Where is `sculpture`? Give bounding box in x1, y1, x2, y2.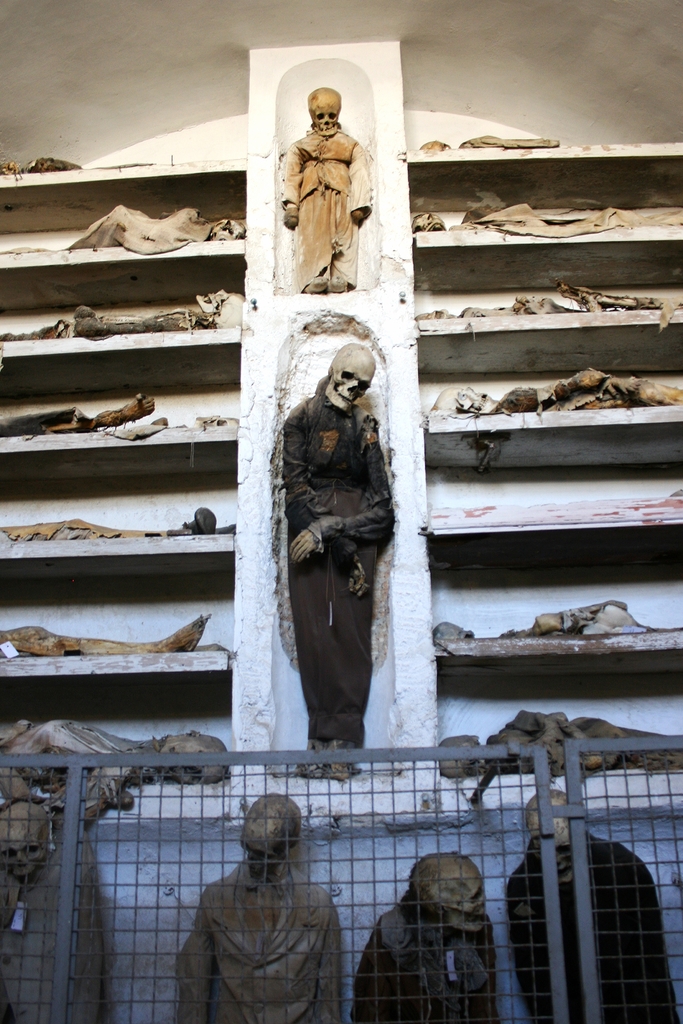
0, 790, 119, 1023.
